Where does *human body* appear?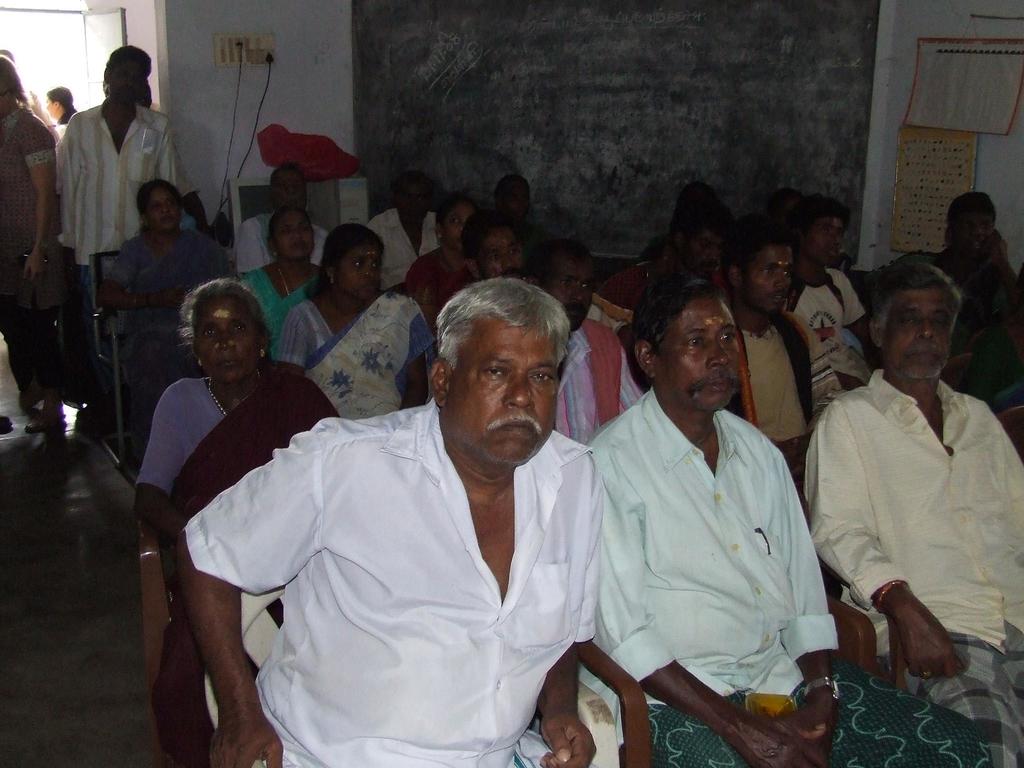
Appears at [left=762, top=192, right=881, bottom=424].
